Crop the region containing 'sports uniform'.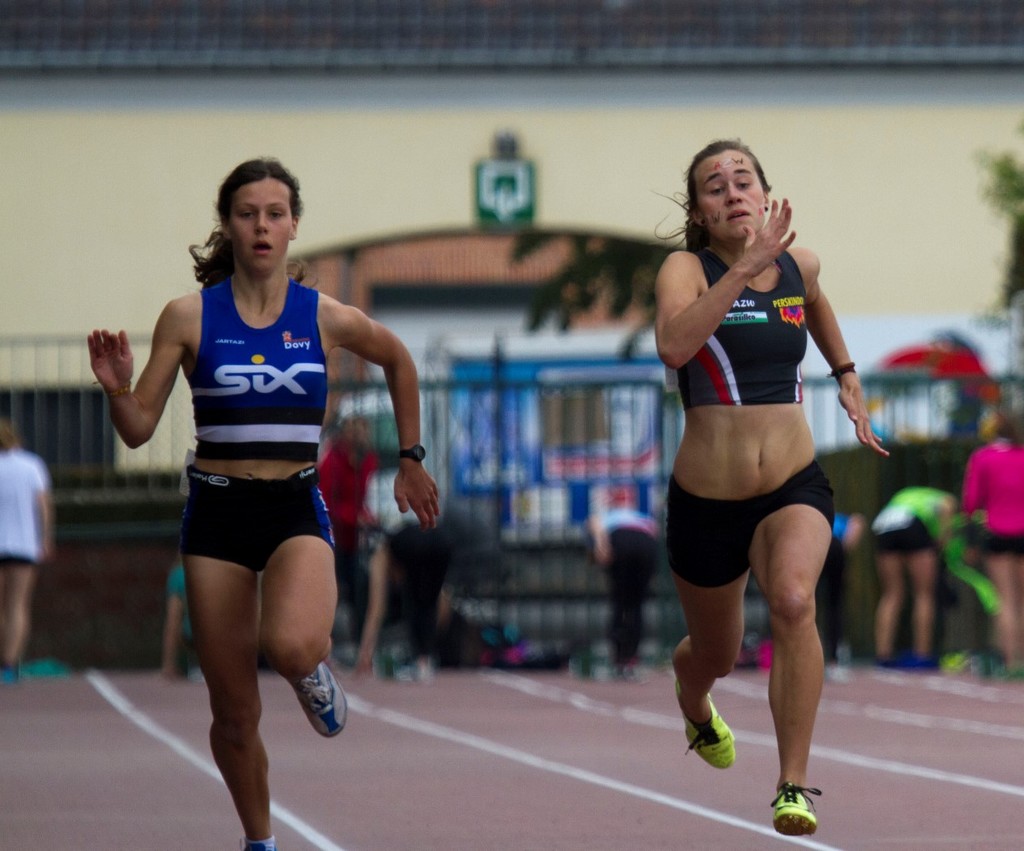
Crop region: box(658, 248, 847, 840).
